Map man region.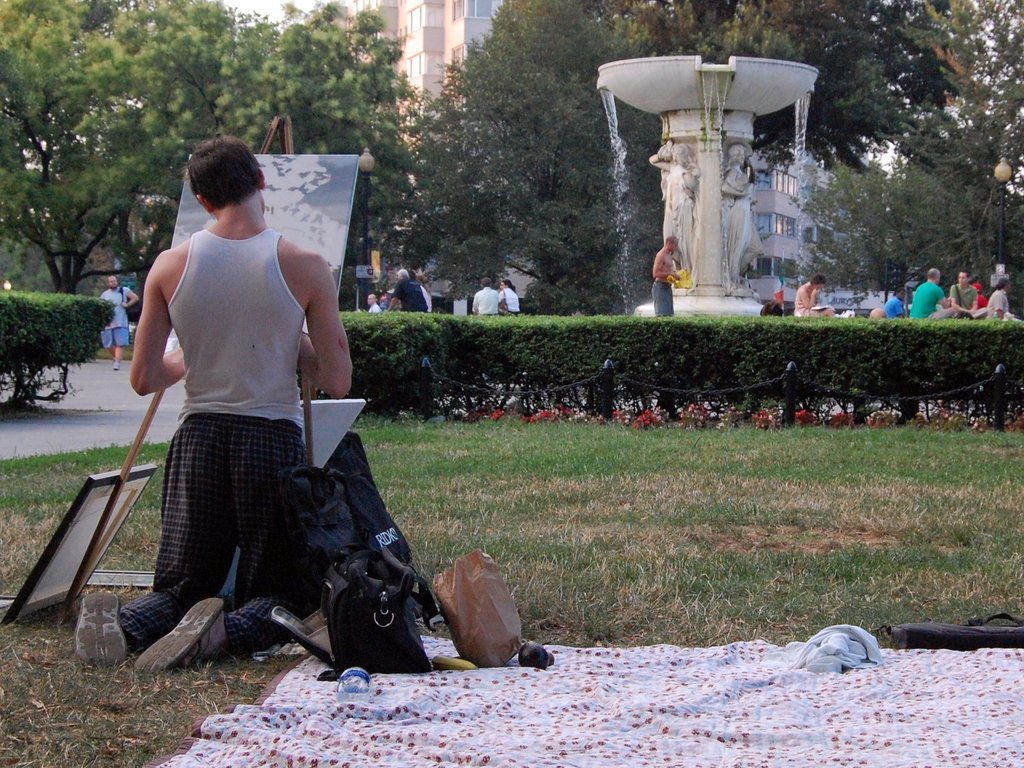
Mapped to bbox=[985, 275, 1012, 321].
